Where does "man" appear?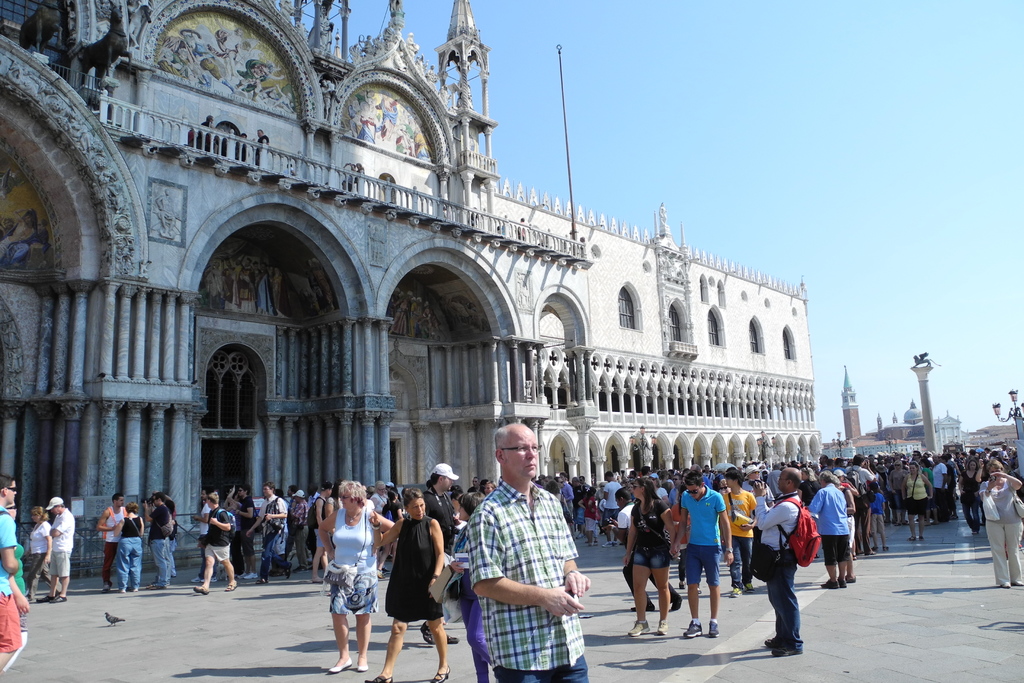
Appears at left=454, top=421, right=593, bottom=676.
